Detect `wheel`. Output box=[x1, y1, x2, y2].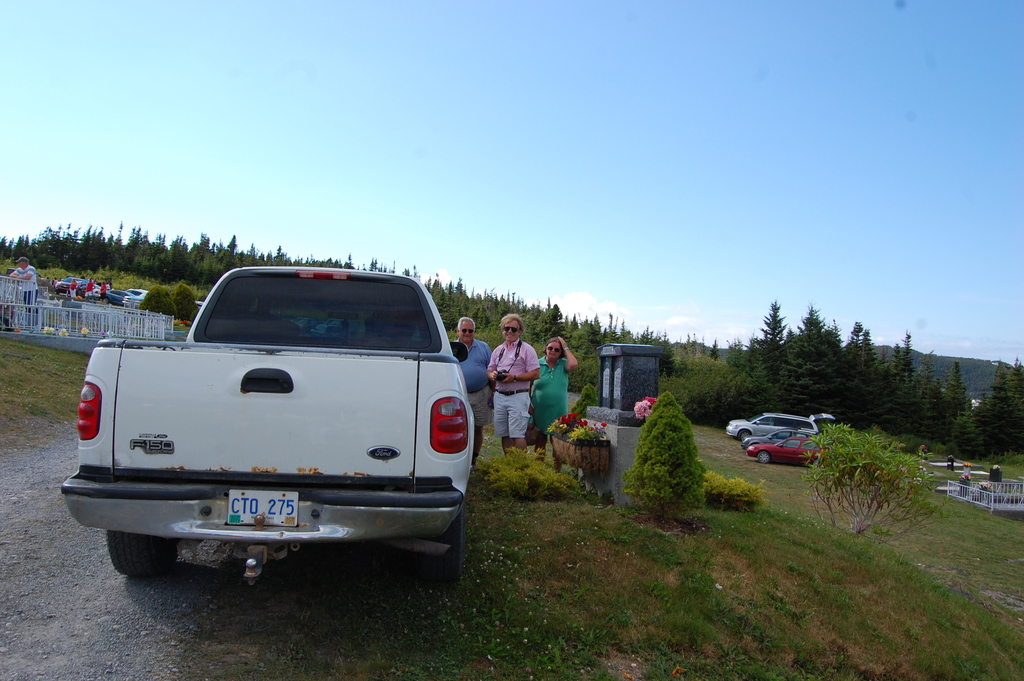
box=[426, 514, 462, 585].
